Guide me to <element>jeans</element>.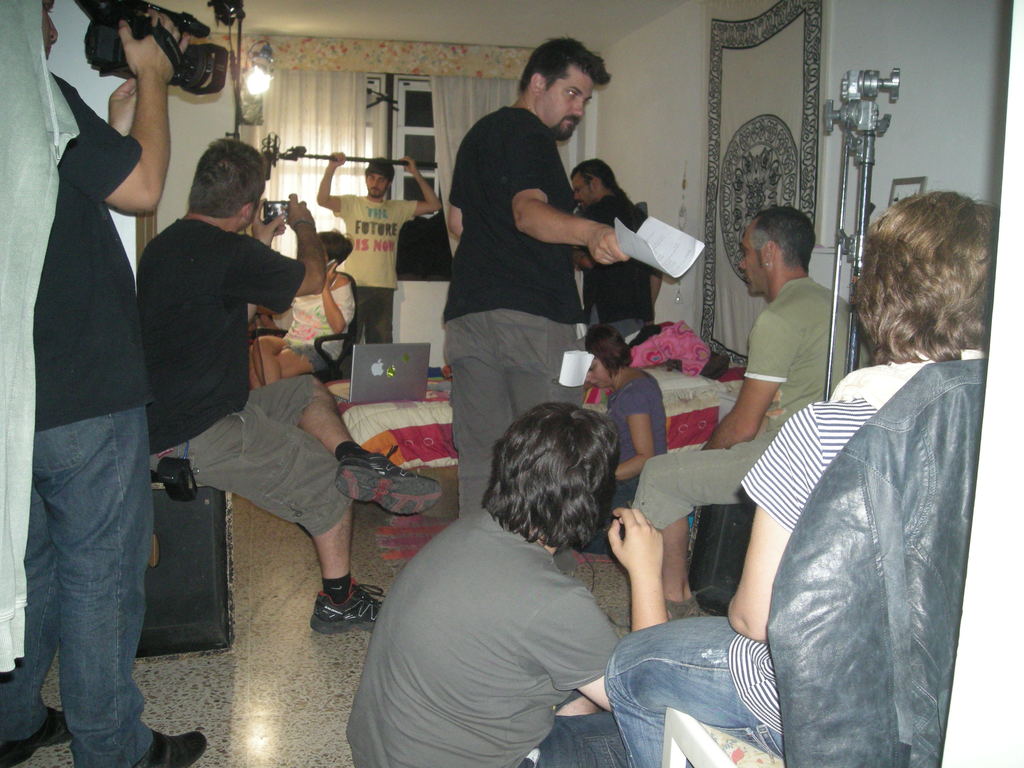
Guidance: select_region(17, 382, 157, 765).
